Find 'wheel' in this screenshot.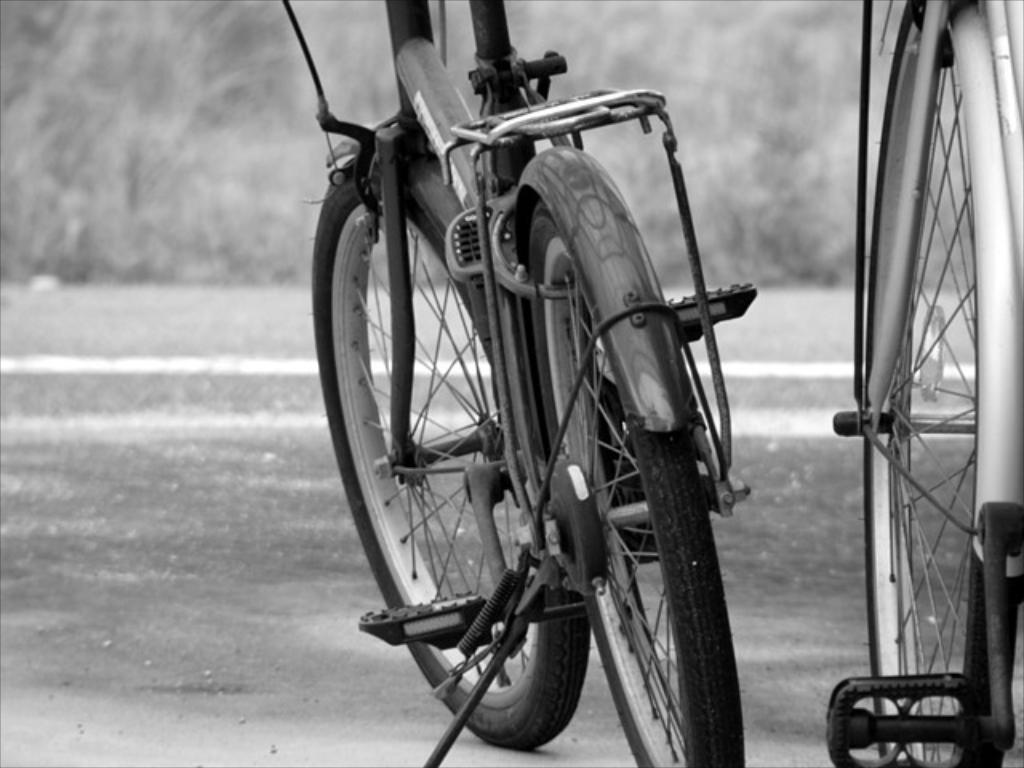
The bounding box for 'wheel' is bbox=(859, 0, 1014, 766).
